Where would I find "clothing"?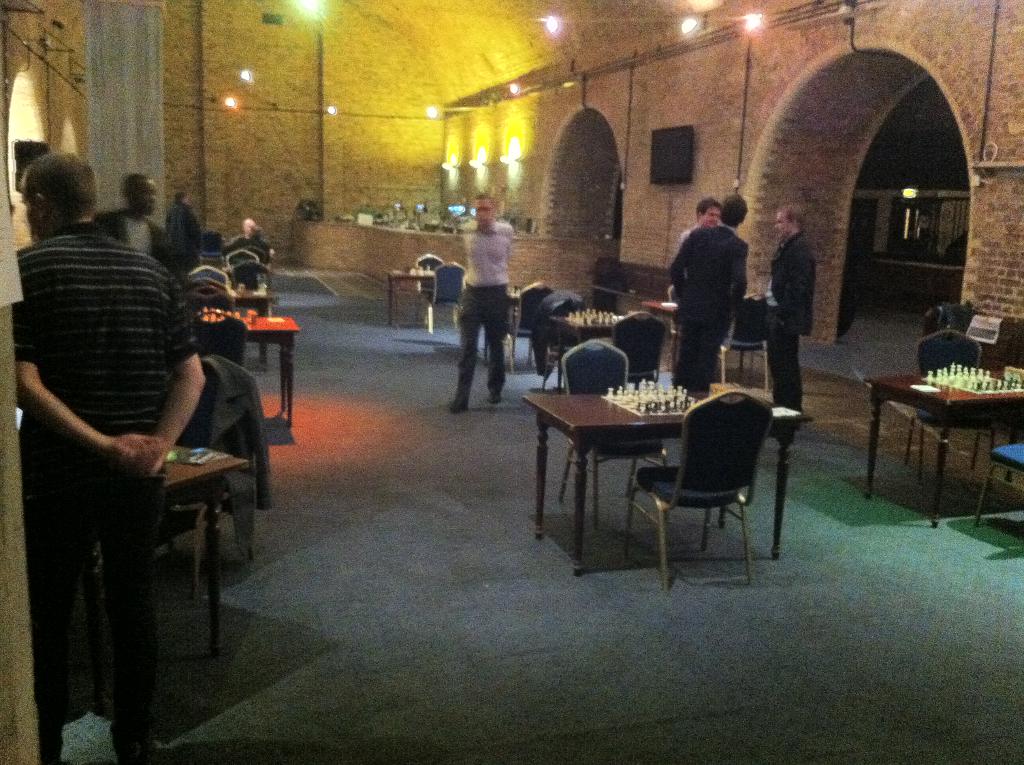
At <box>675,221,713,333</box>.
